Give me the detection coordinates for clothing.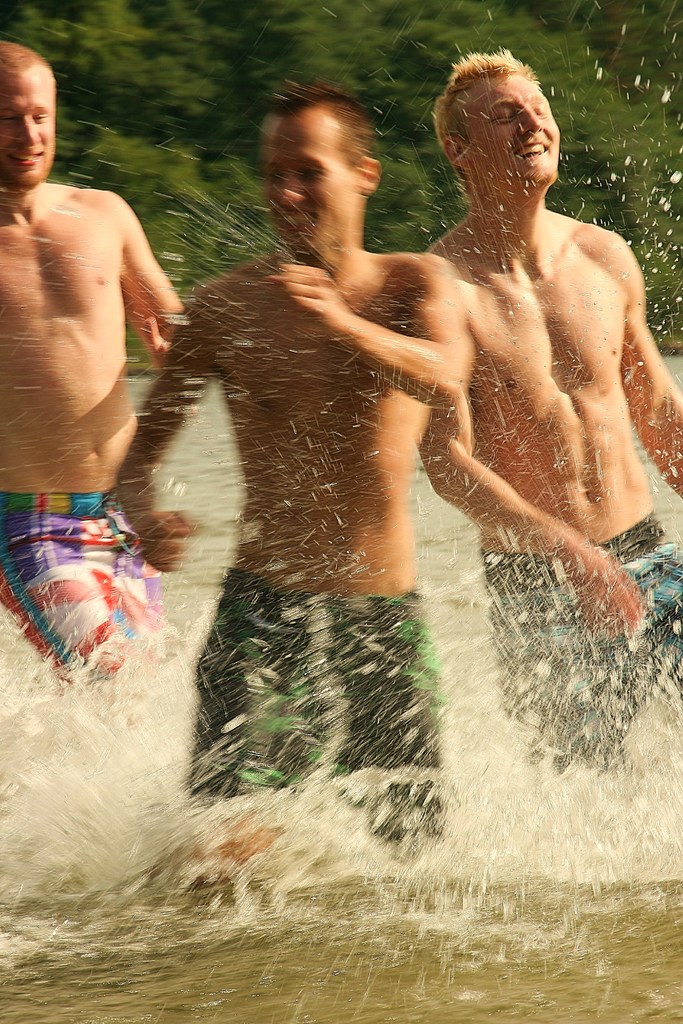
[479,504,682,783].
